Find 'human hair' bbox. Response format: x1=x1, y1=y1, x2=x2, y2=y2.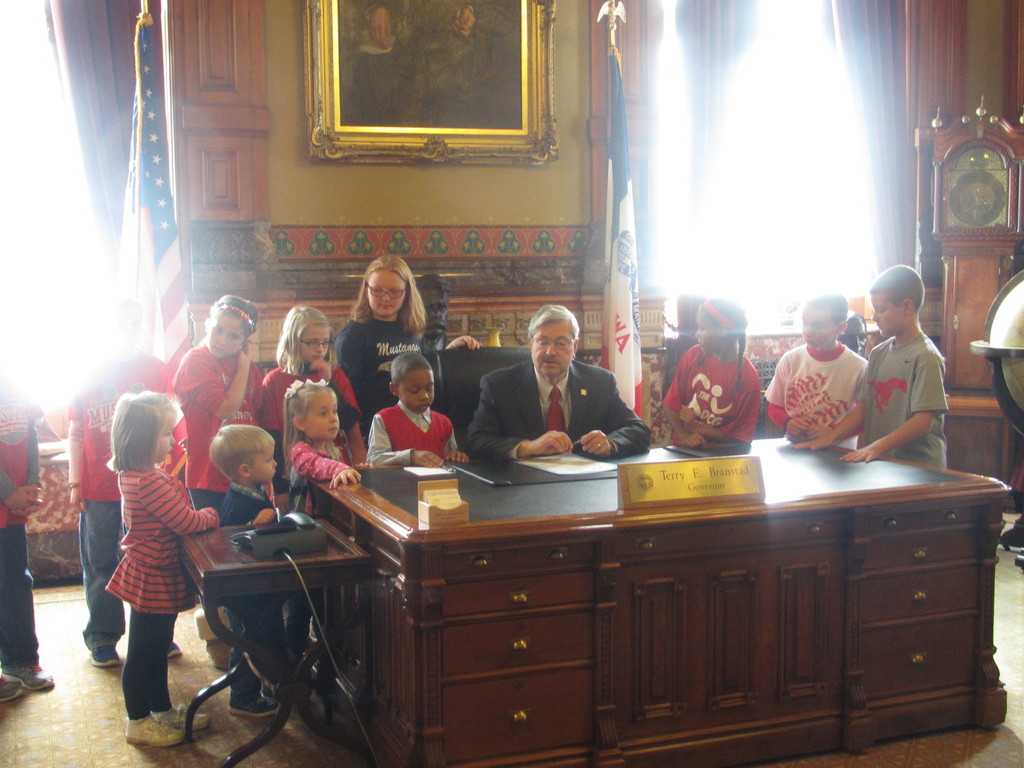
x1=106, y1=388, x2=182, y2=472.
